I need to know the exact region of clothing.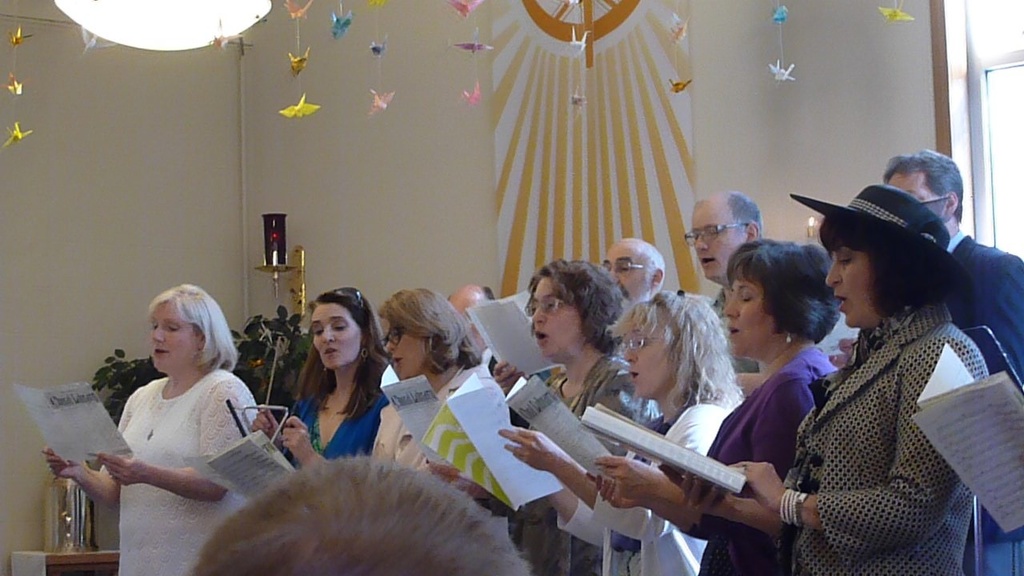
Region: bbox=[478, 353, 656, 575].
